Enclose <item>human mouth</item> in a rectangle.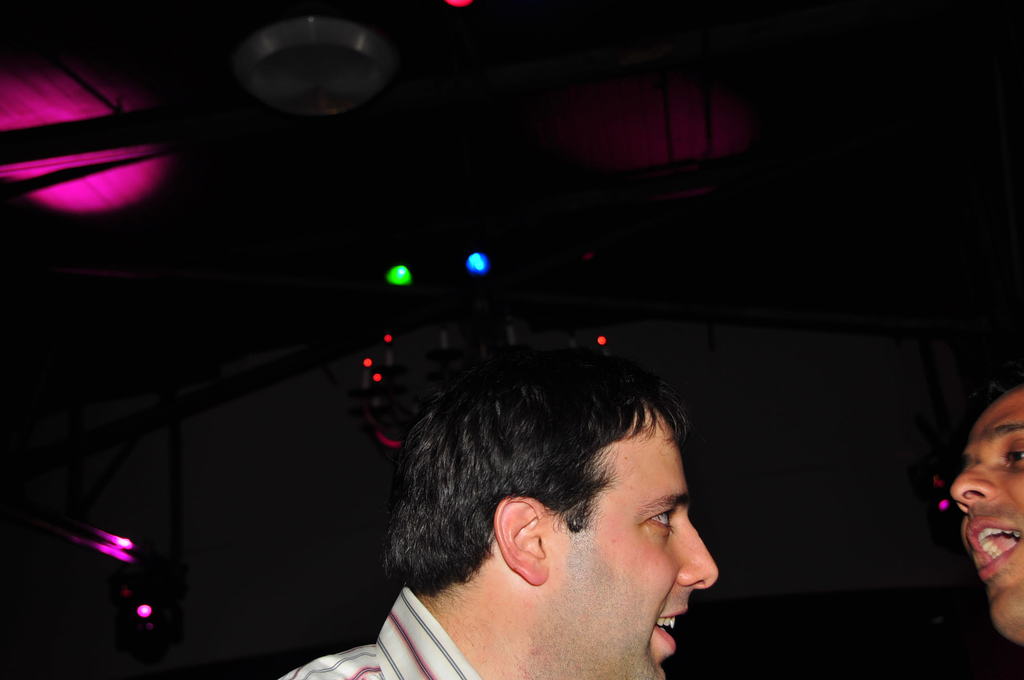
pyautogui.locateOnScreen(657, 601, 689, 651).
